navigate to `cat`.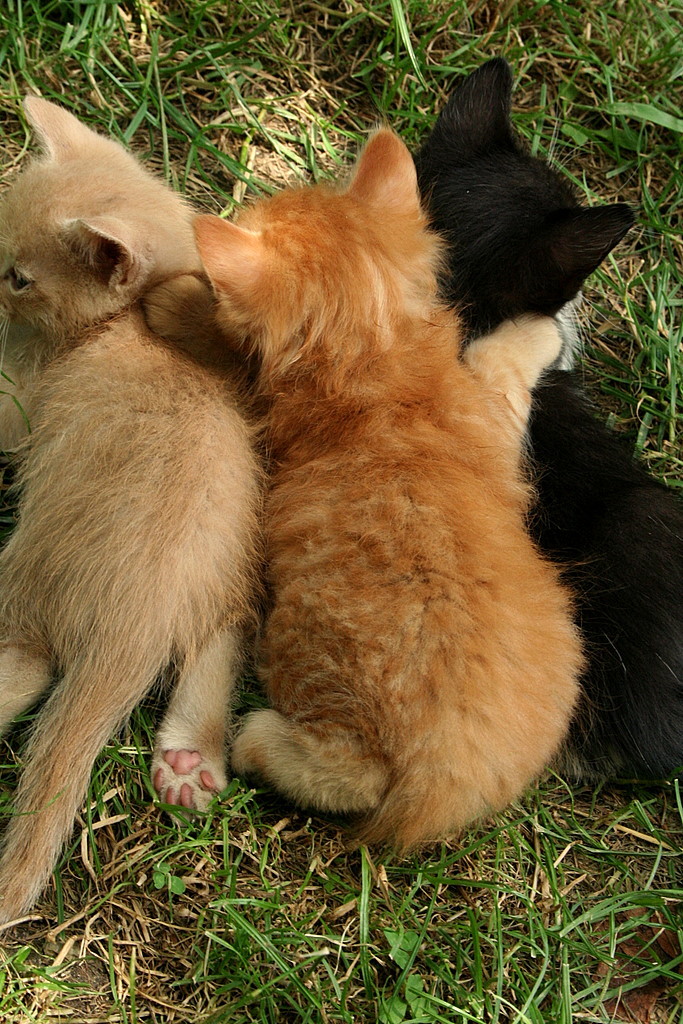
Navigation target: region(189, 129, 565, 854).
